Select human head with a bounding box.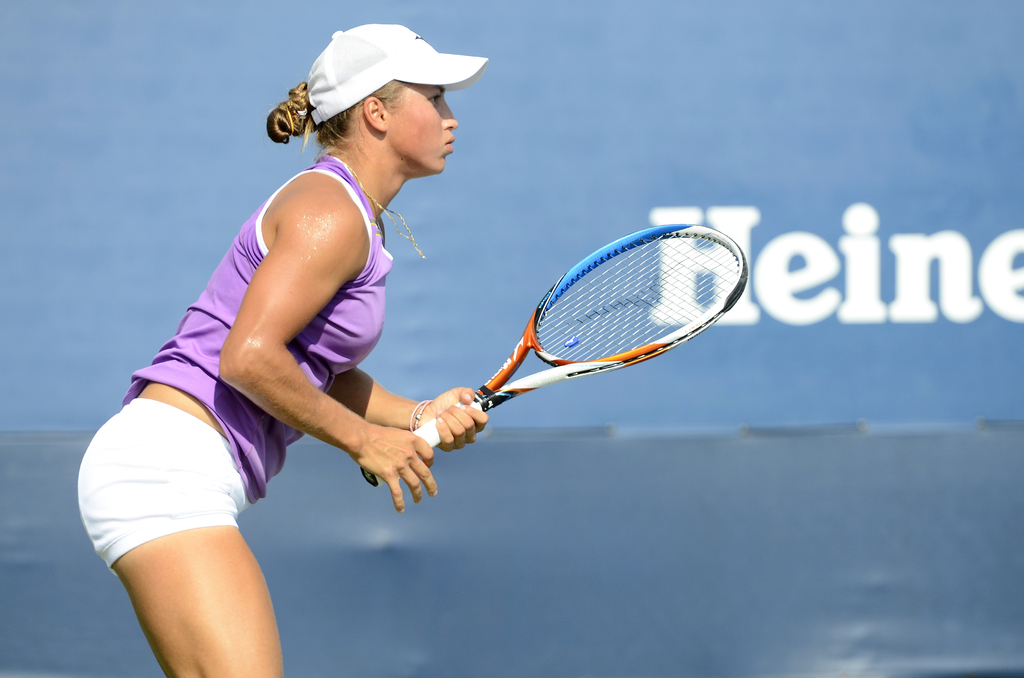
box=[266, 22, 462, 175].
